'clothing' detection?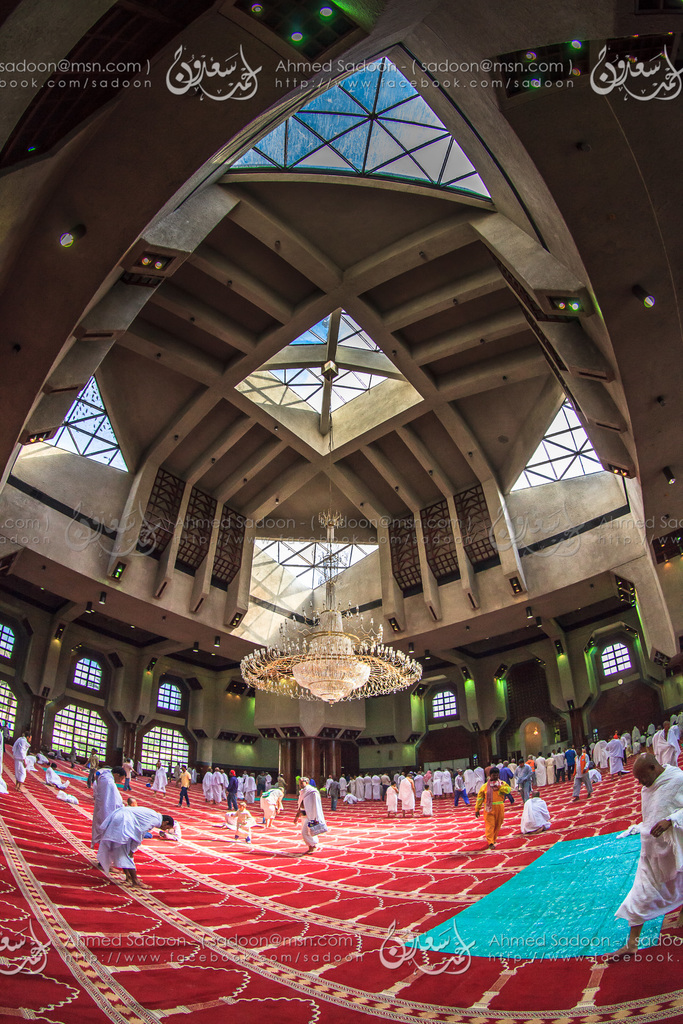
<region>479, 778, 516, 843</region>
